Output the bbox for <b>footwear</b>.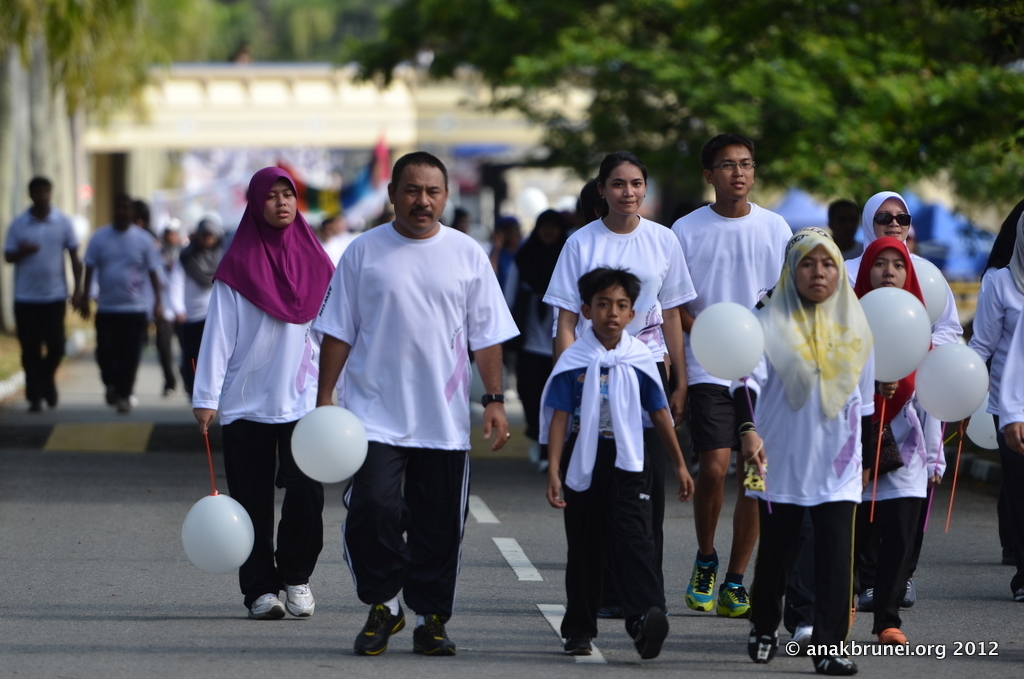
select_region(813, 640, 862, 677).
